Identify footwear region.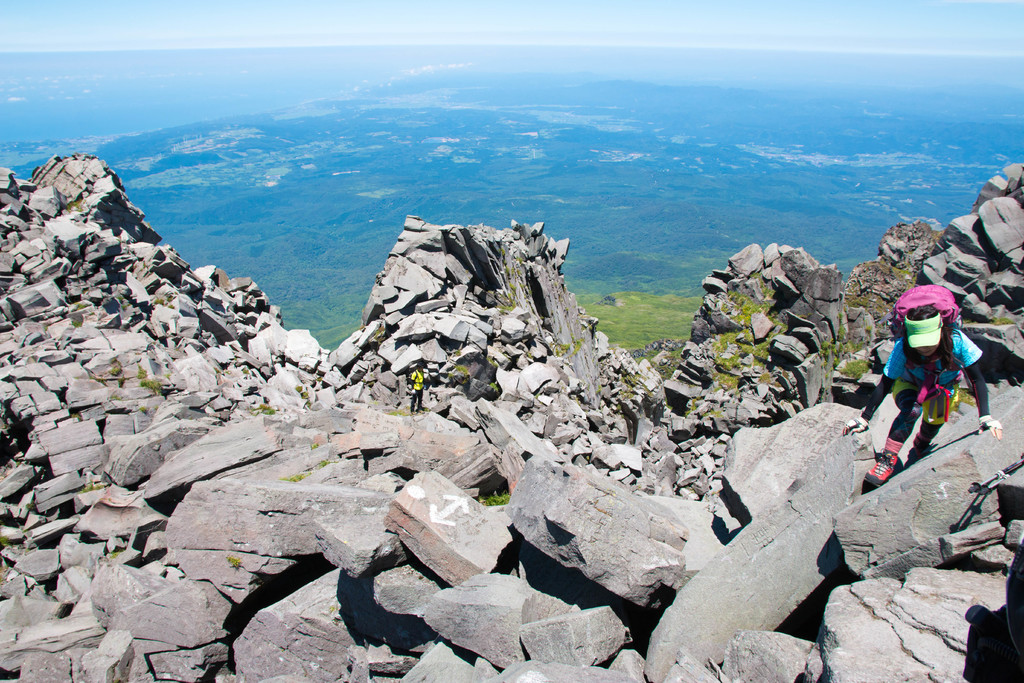
Region: BBox(898, 448, 929, 472).
